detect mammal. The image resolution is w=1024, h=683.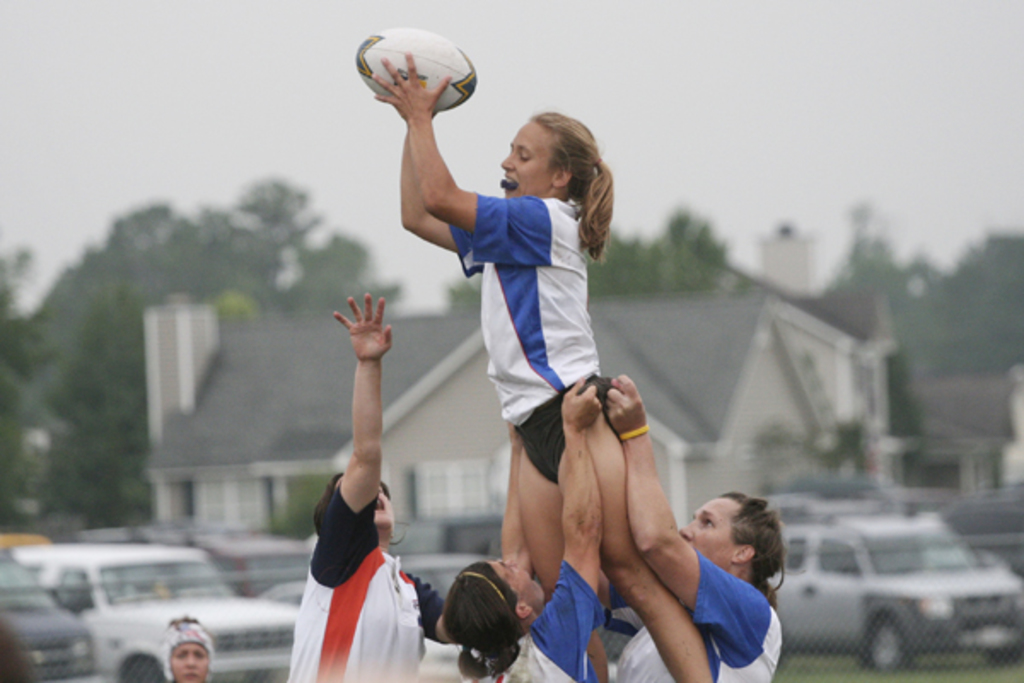
BBox(444, 374, 608, 681).
